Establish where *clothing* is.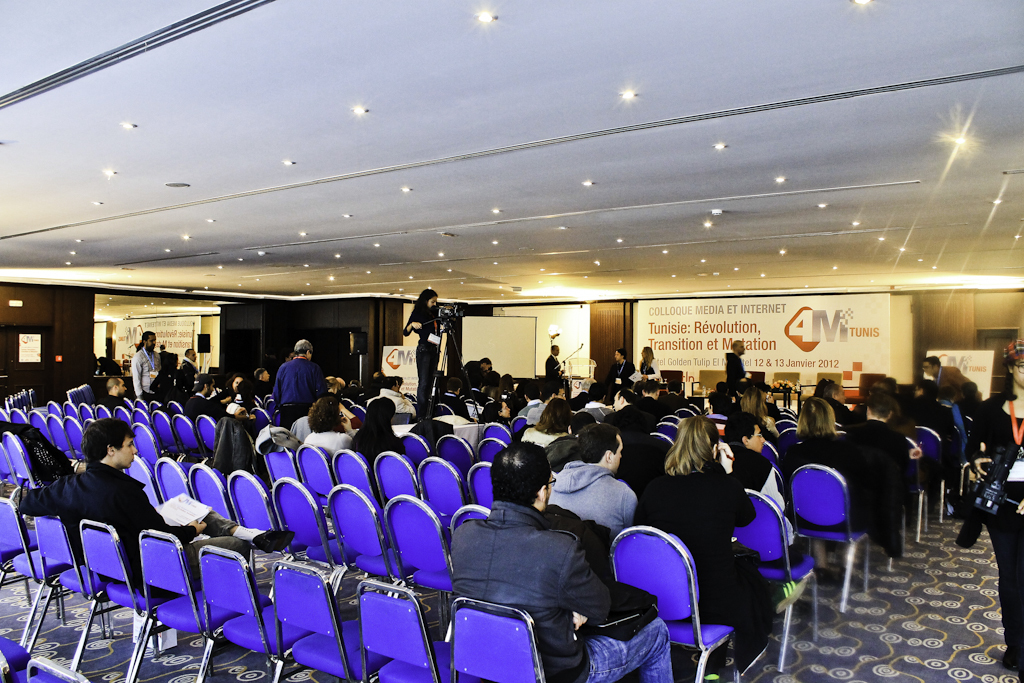
Established at <region>366, 385, 414, 424</region>.
